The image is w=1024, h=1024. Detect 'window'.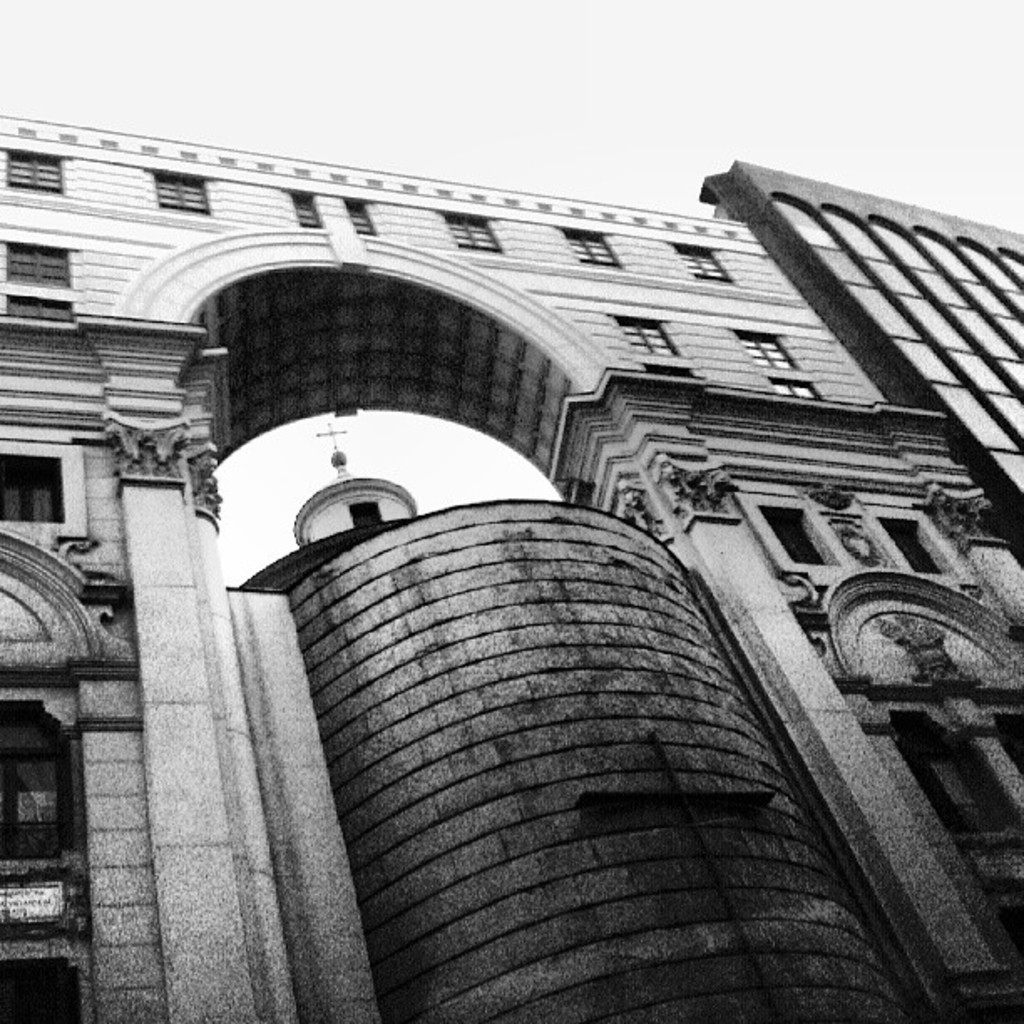
Detection: bbox=[559, 228, 622, 264].
